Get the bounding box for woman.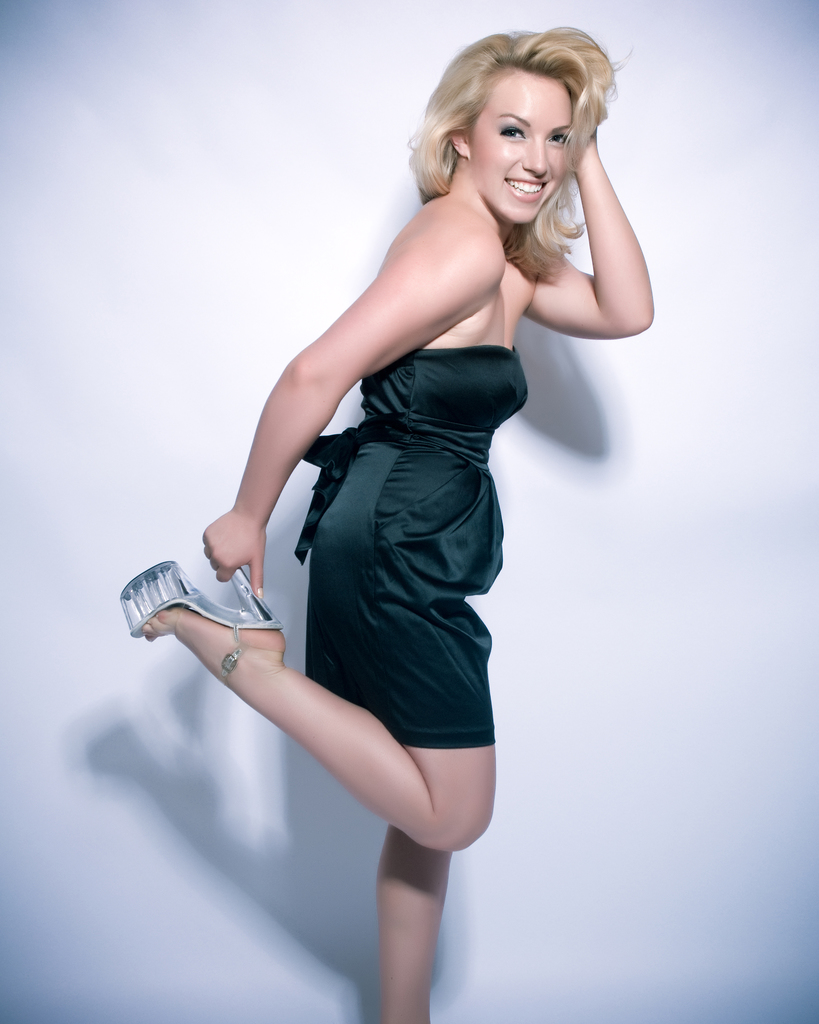
region(146, 17, 637, 968).
